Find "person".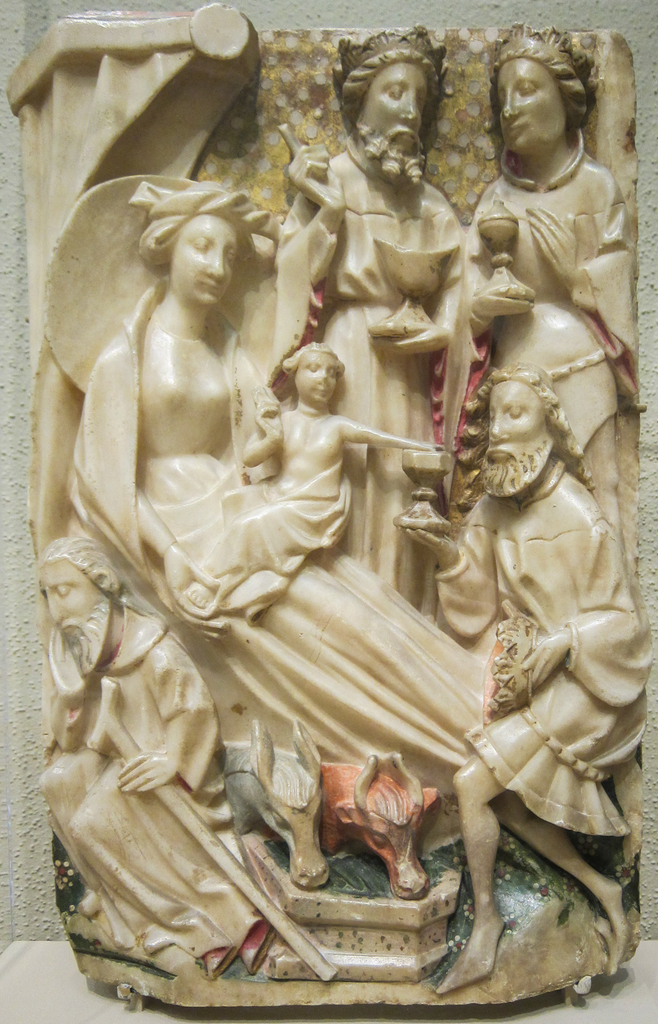
locate(182, 345, 445, 614).
